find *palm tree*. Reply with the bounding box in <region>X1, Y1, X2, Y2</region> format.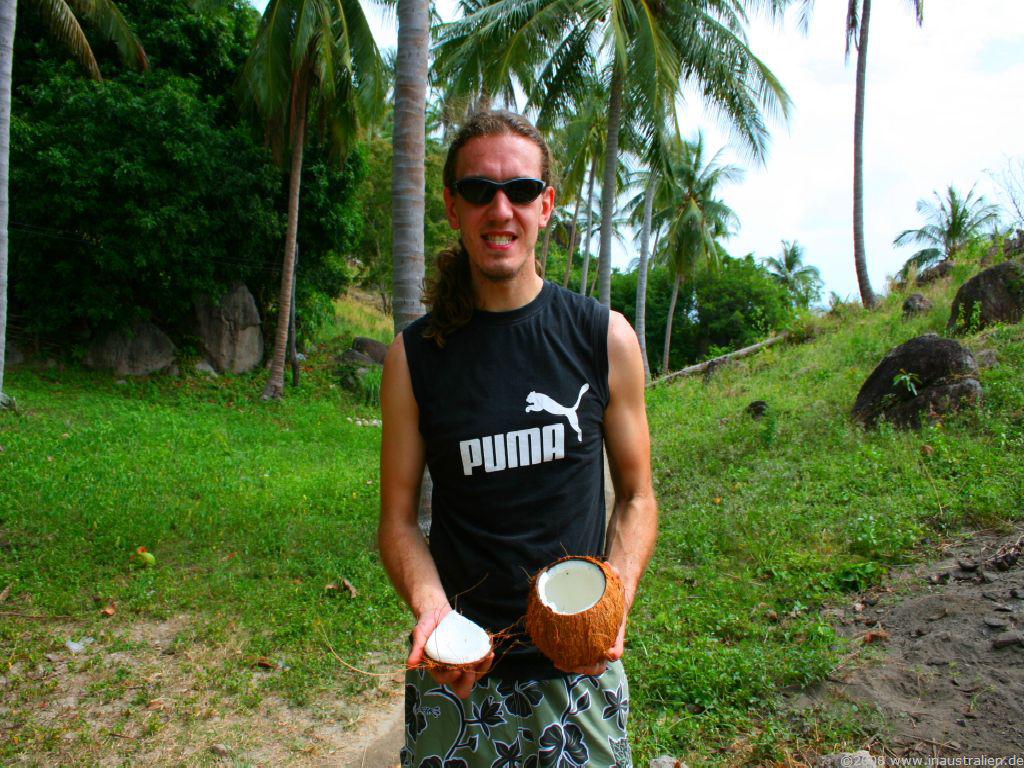
<region>916, 178, 1004, 303</region>.
